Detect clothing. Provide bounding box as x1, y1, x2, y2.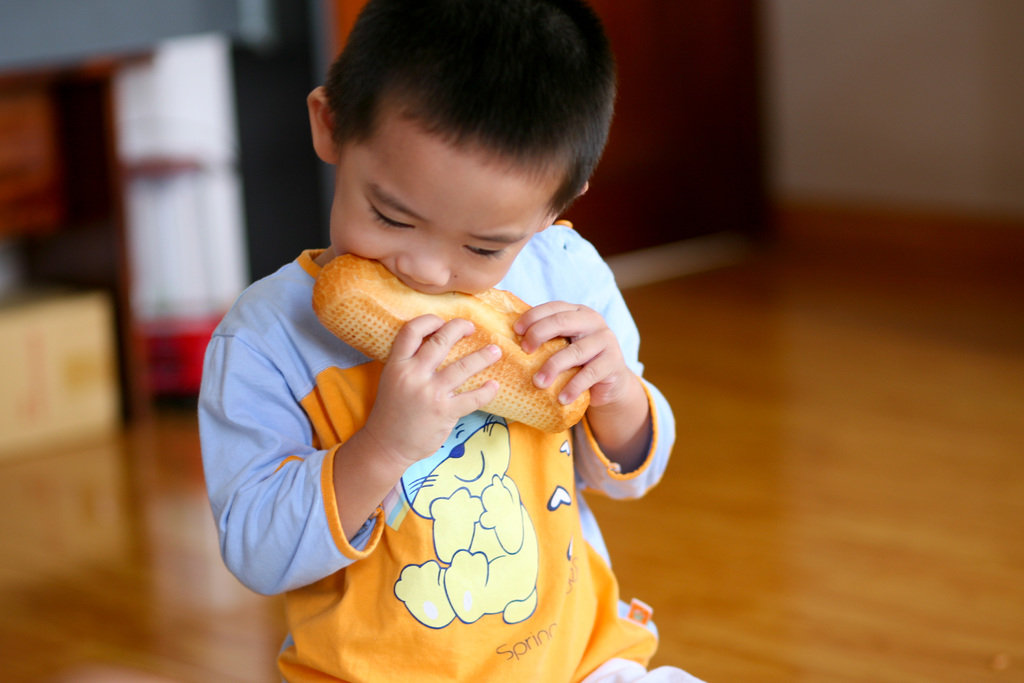
217, 136, 684, 667.
